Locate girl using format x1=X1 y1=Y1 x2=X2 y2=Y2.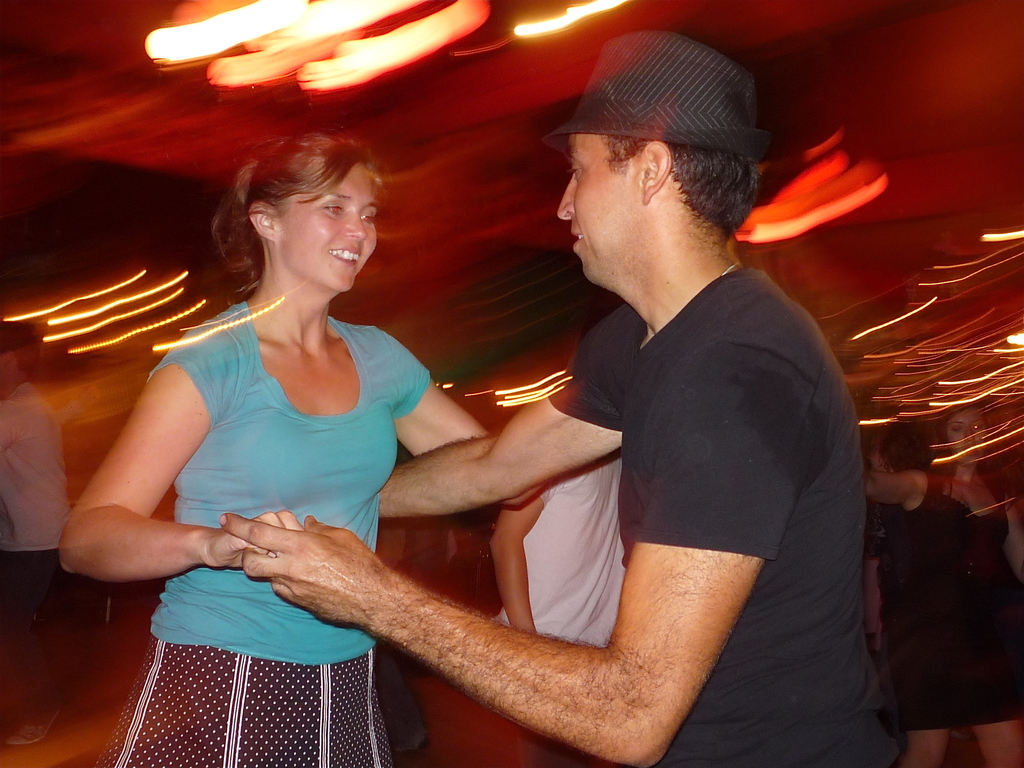
x1=59 y1=130 x2=552 y2=767.
